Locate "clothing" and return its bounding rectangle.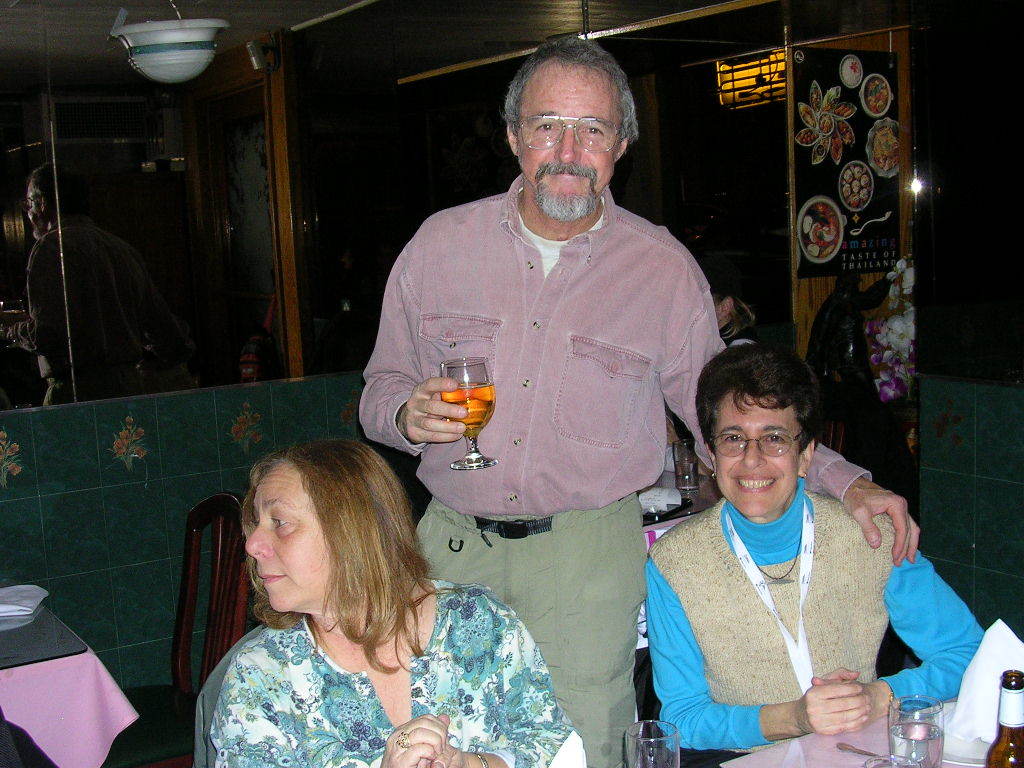
642/503/987/754.
